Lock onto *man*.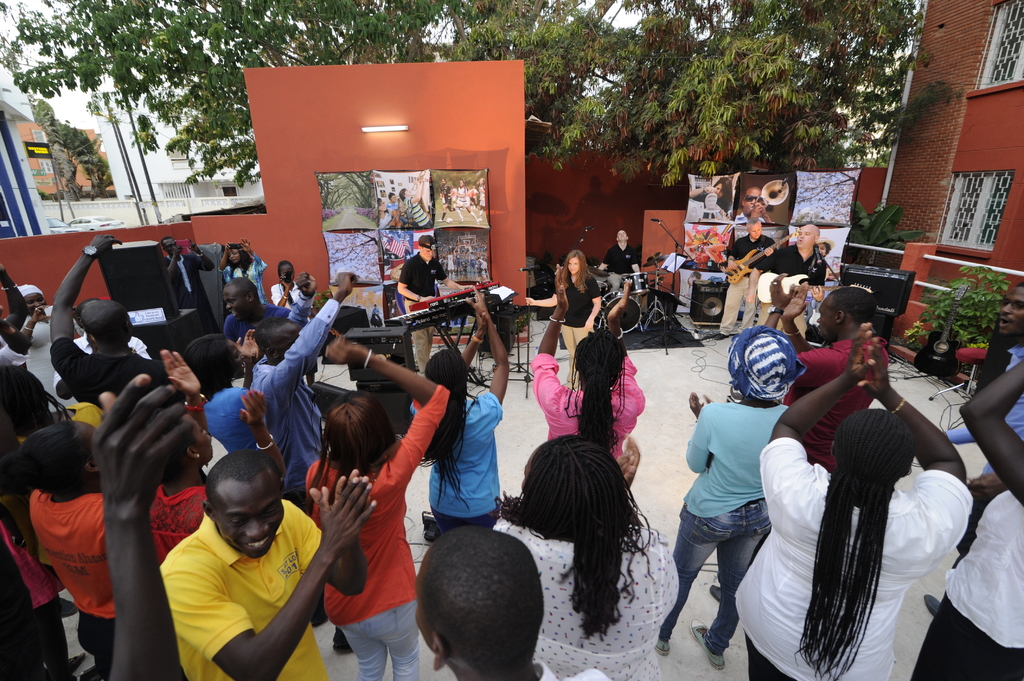
Locked: 250,269,355,506.
